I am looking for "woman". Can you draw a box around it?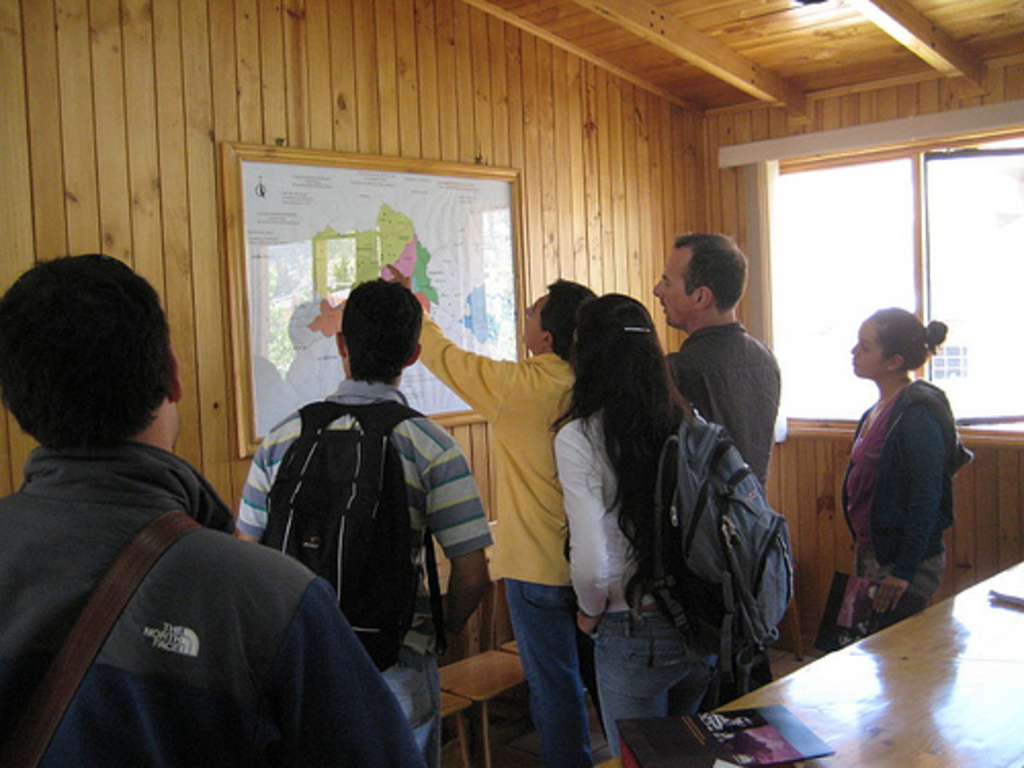
Sure, the bounding box is locate(532, 258, 782, 762).
